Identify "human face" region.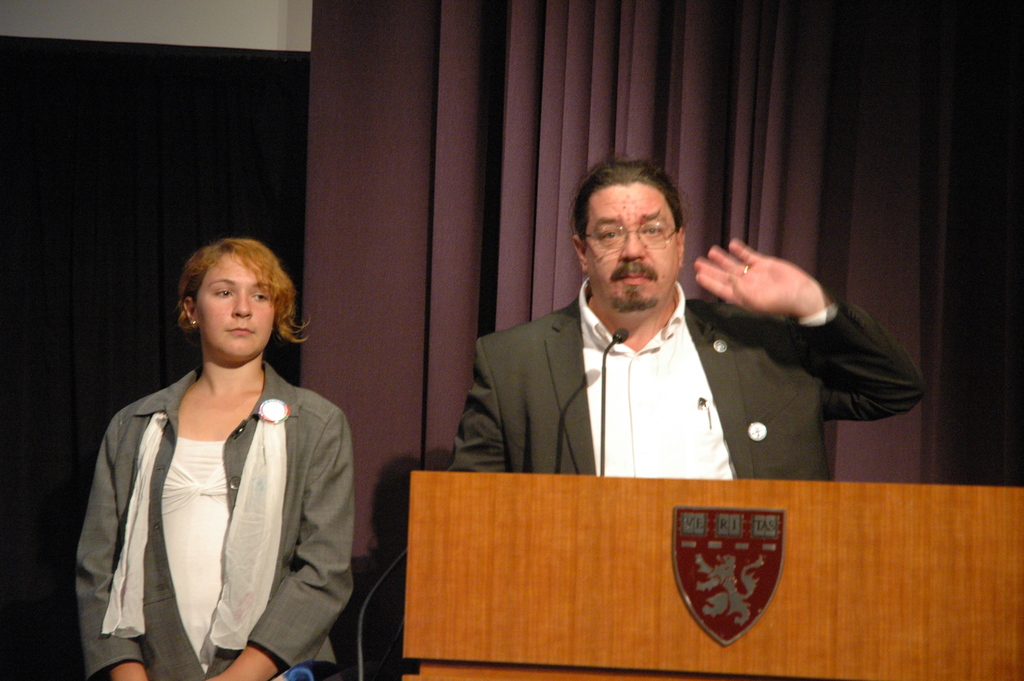
Region: bbox=(194, 256, 276, 361).
